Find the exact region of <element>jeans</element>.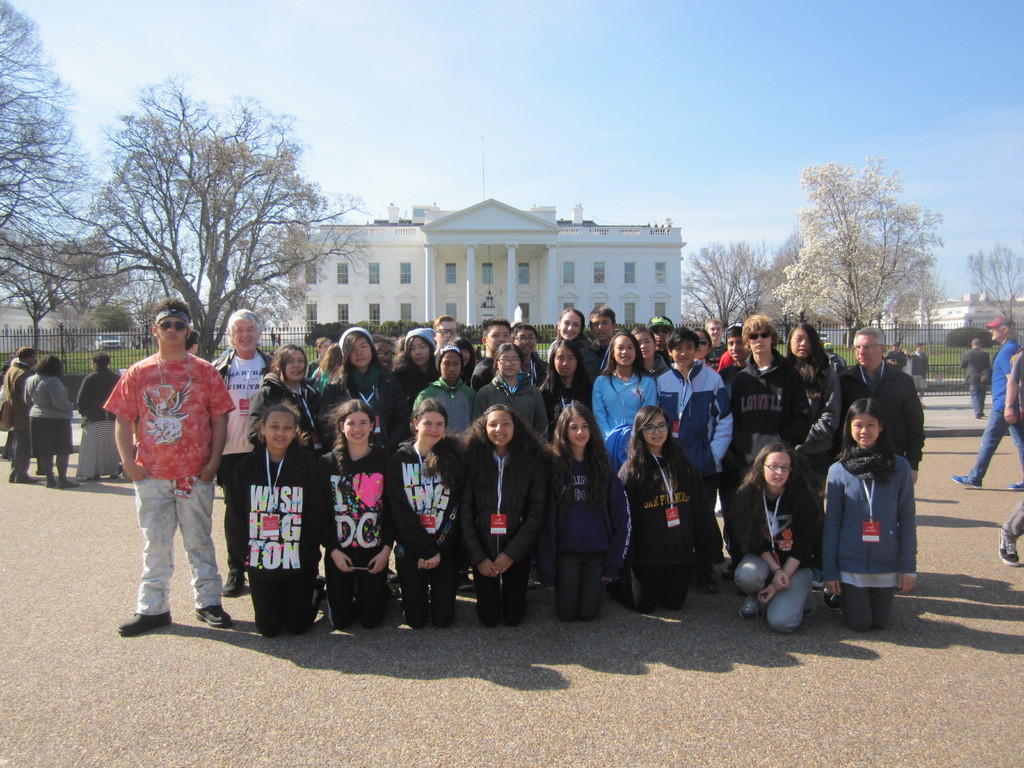
Exact region: (137,483,223,613).
